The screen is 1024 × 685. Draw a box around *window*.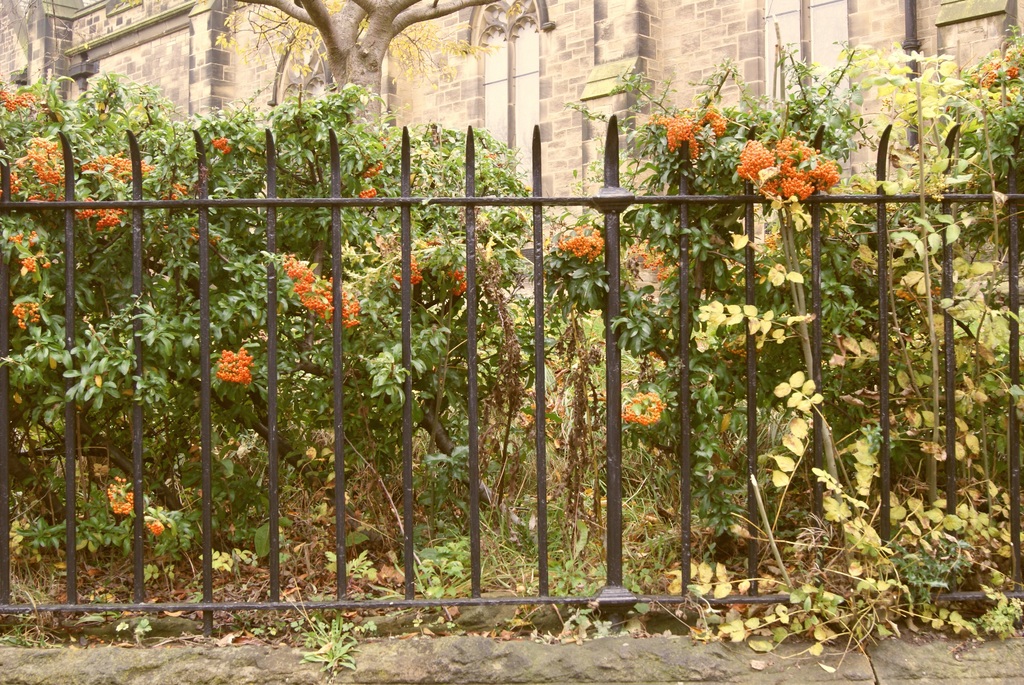
box=[483, 0, 543, 193].
